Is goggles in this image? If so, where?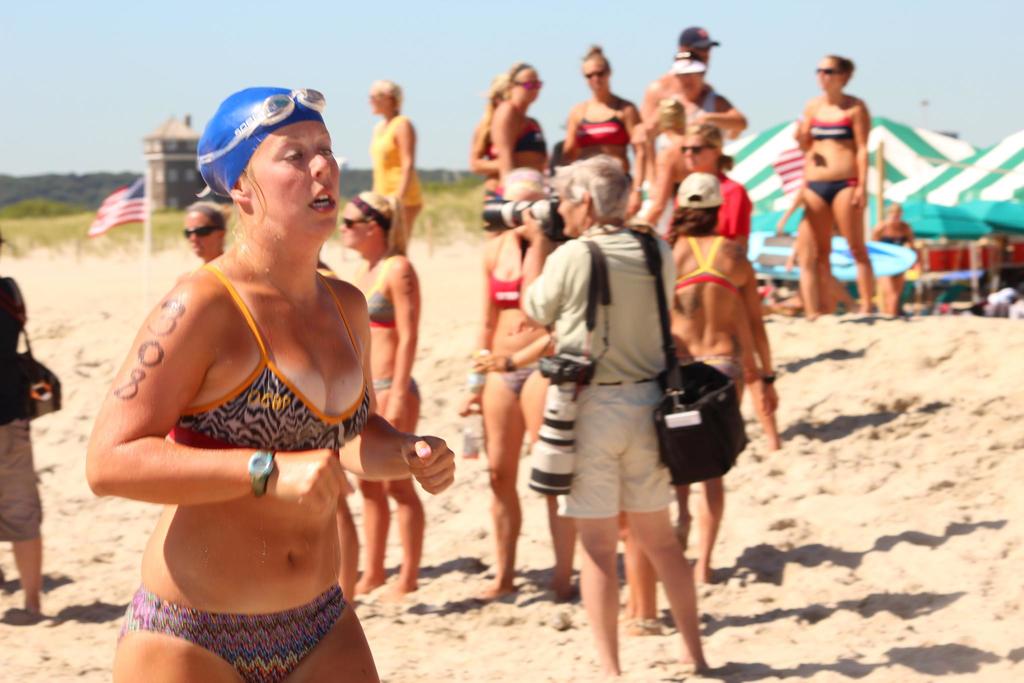
Yes, at (left=812, top=63, right=845, bottom=76).
